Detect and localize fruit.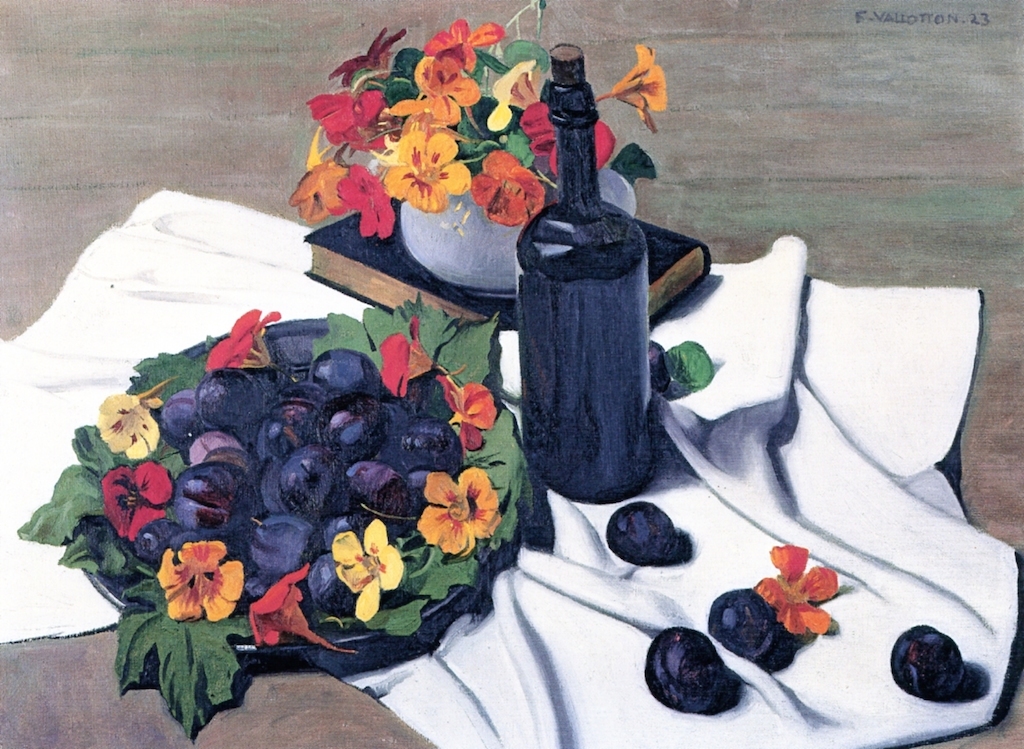
Localized at 906/631/990/717.
